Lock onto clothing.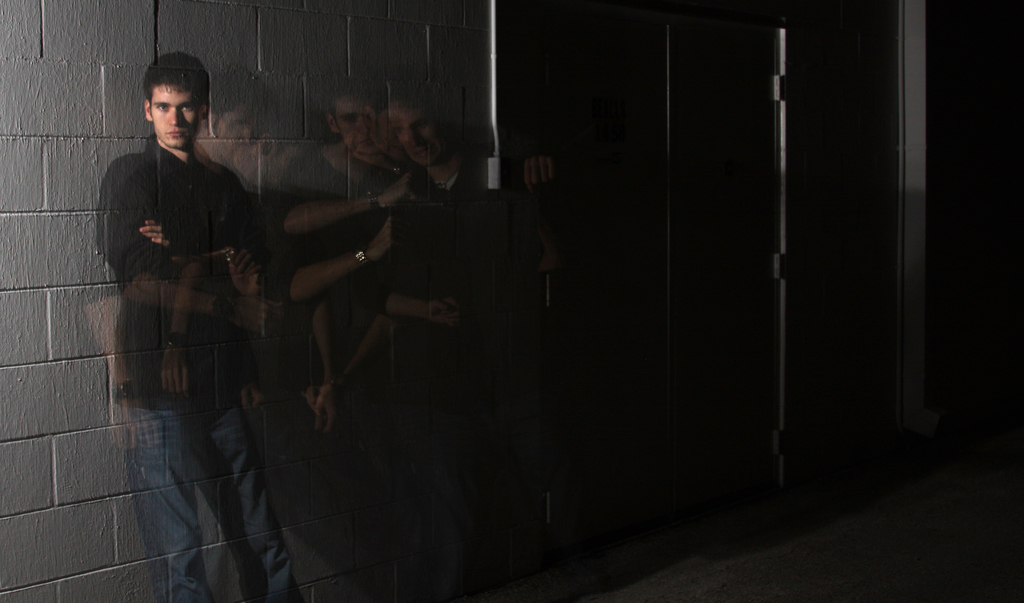
Locked: locate(99, 72, 283, 500).
